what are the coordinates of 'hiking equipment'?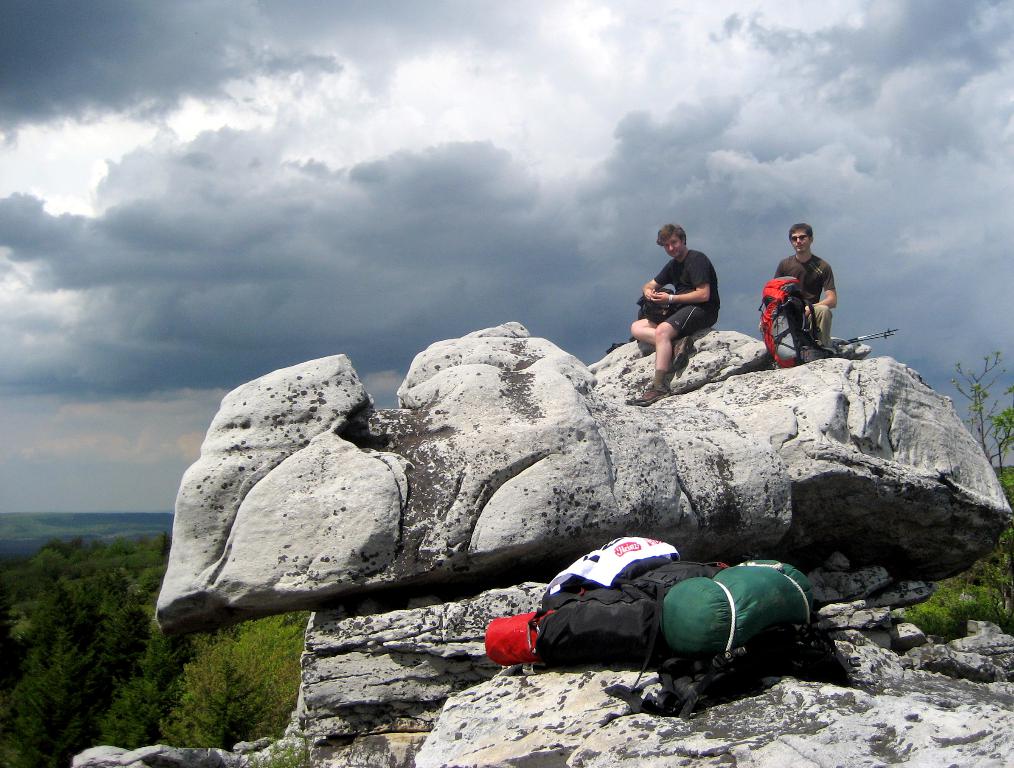
crop(849, 326, 897, 342).
